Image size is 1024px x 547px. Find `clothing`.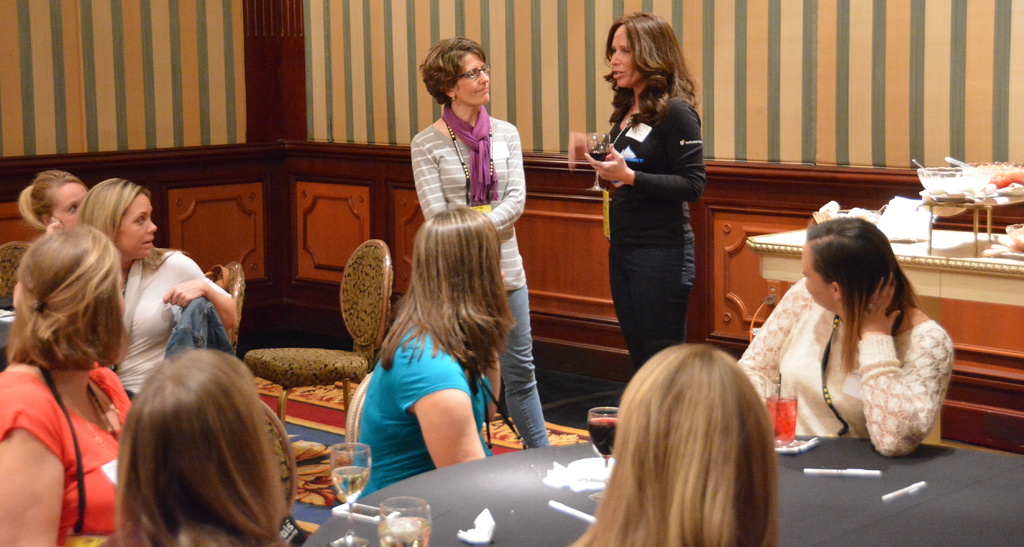
x1=358, y1=300, x2=502, y2=505.
